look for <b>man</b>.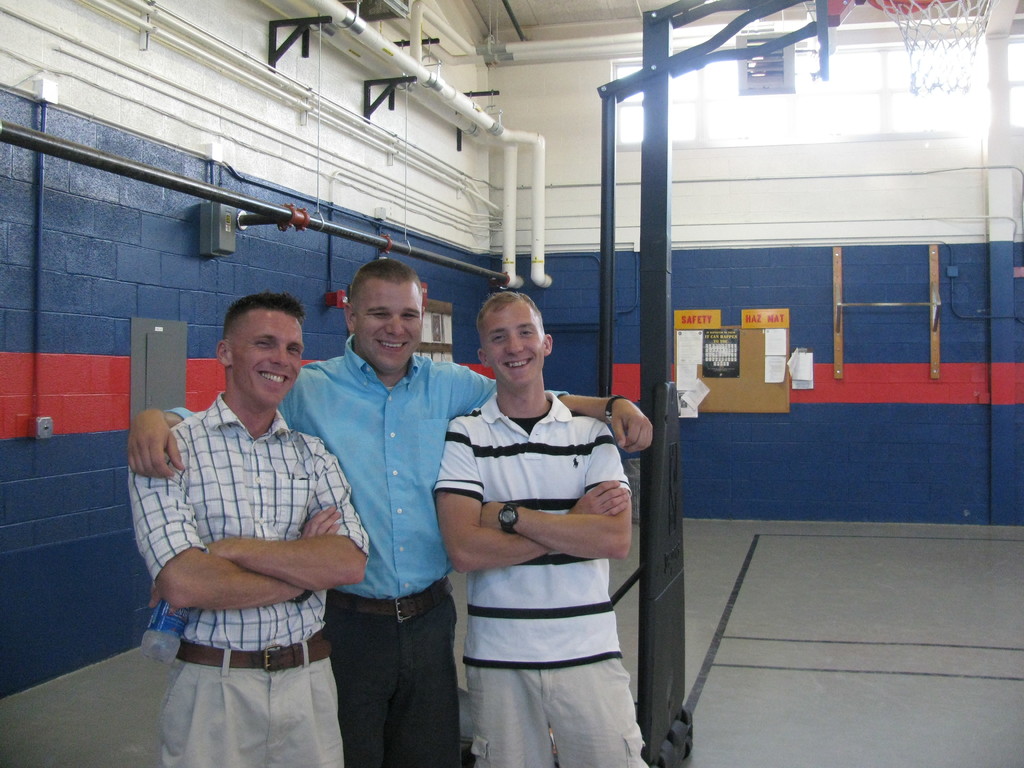
Found: l=128, t=257, r=655, b=767.
